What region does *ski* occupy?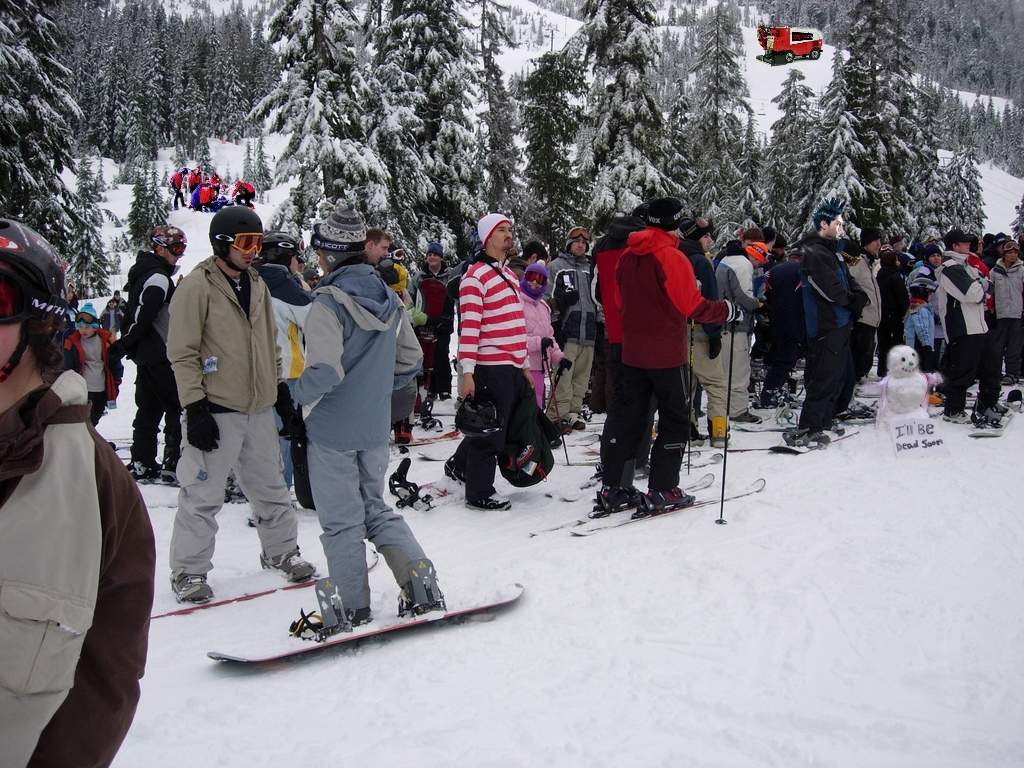
x1=390, y1=453, x2=471, y2=513.
